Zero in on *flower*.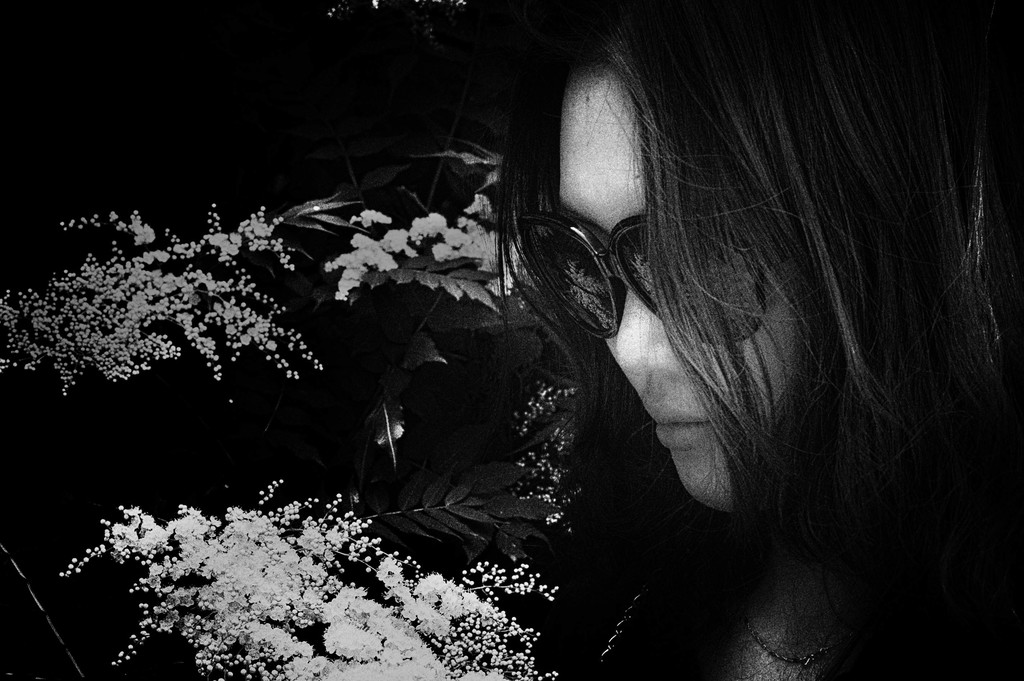
Zeroed in: x1=317 y1=186 x2=494 y2=294.
